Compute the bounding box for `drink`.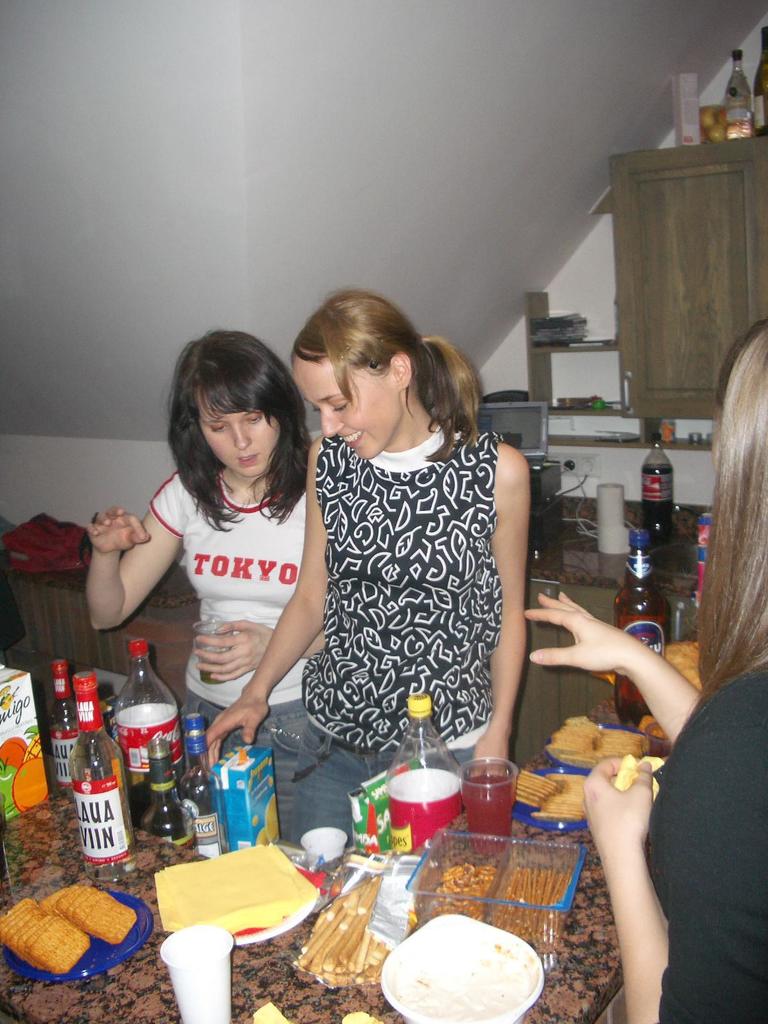
464:748:538:857.
